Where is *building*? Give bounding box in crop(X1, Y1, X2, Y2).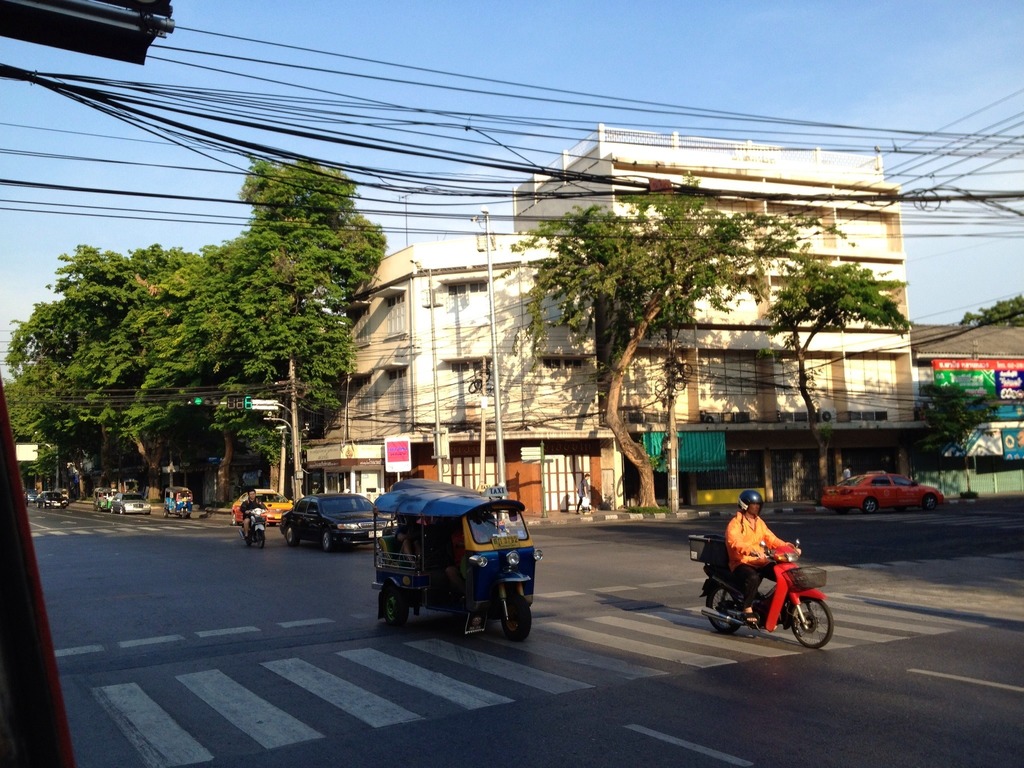
crop(302, 125, 931, 508).
